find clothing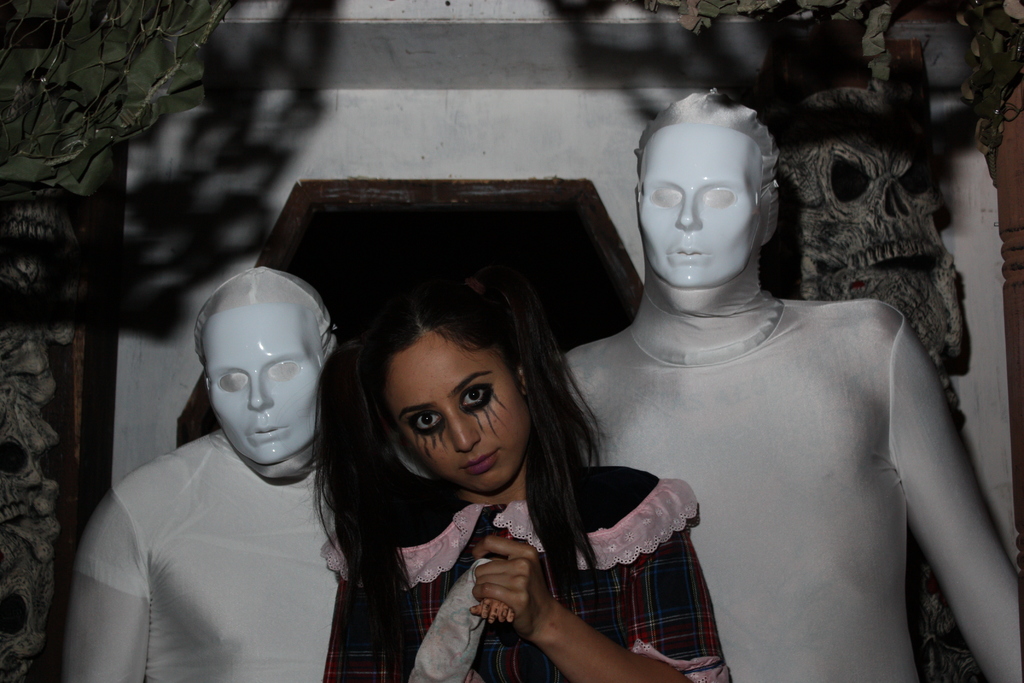
(54, 425, 346, 682)
